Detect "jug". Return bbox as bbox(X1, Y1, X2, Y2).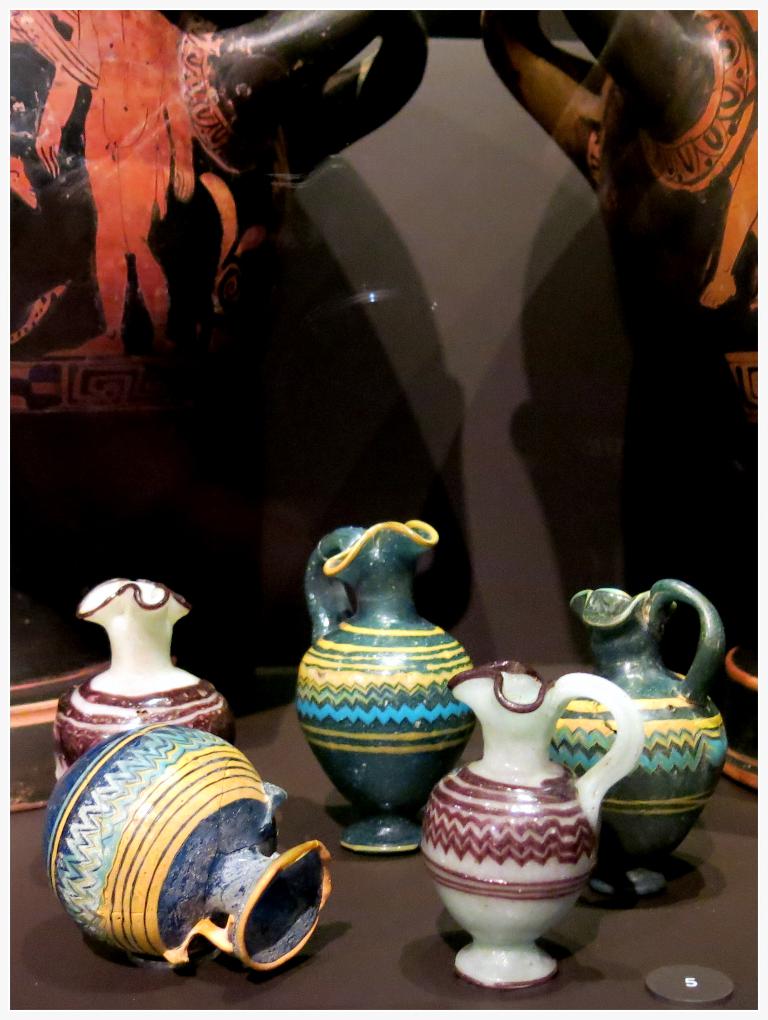
bbox(550, 579, 728, 898).
